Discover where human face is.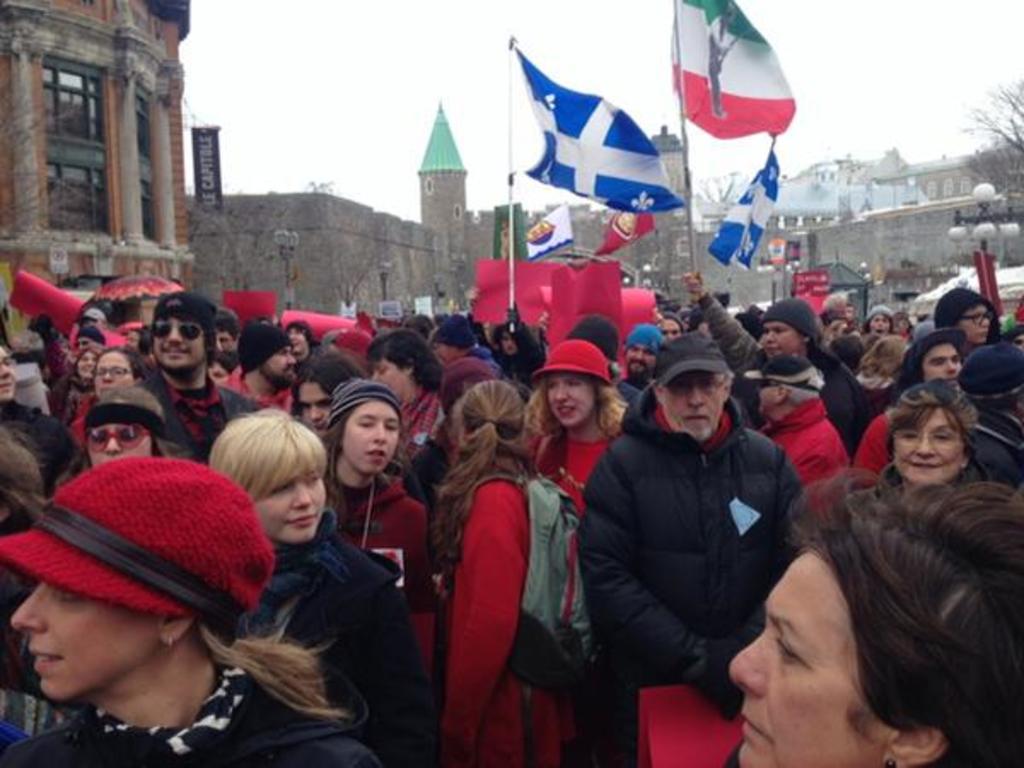
Discovered at x1=253 y1=469 x2=326 y2=546.
